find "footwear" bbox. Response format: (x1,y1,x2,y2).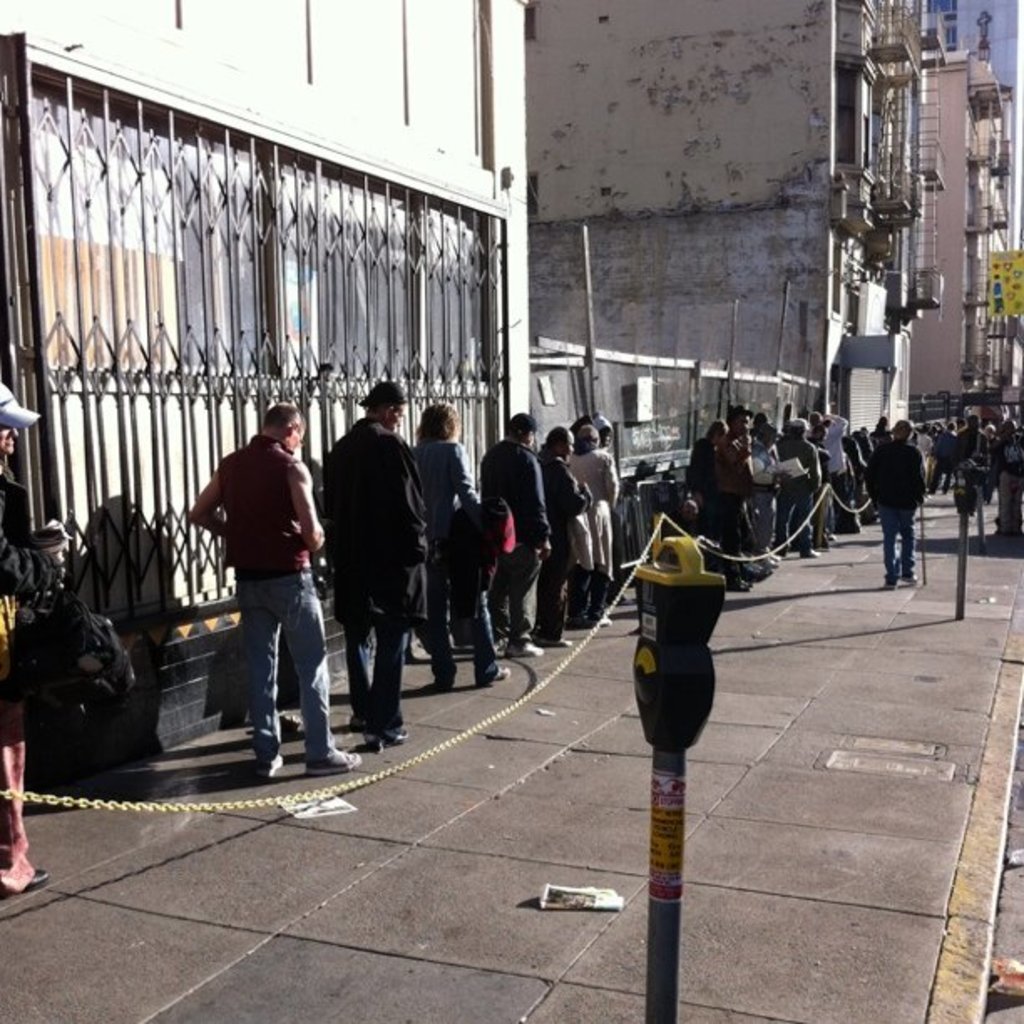
(509,637,540,654).
